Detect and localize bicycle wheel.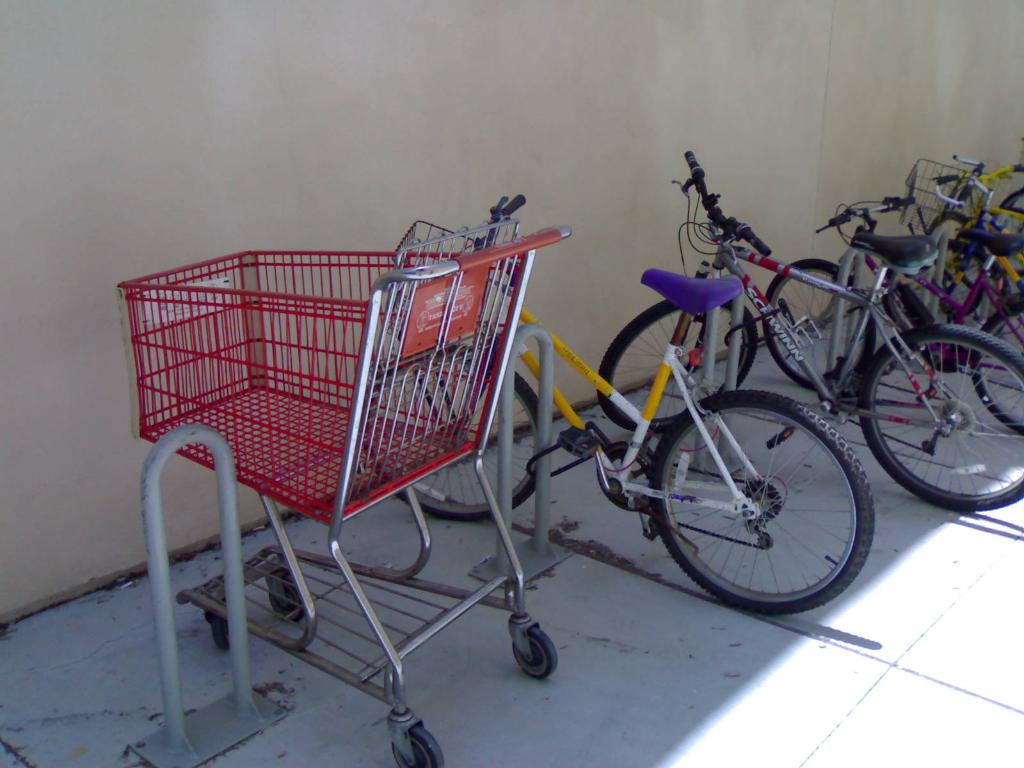
Localized at left=592, top=297, right=760, bottom=438.
